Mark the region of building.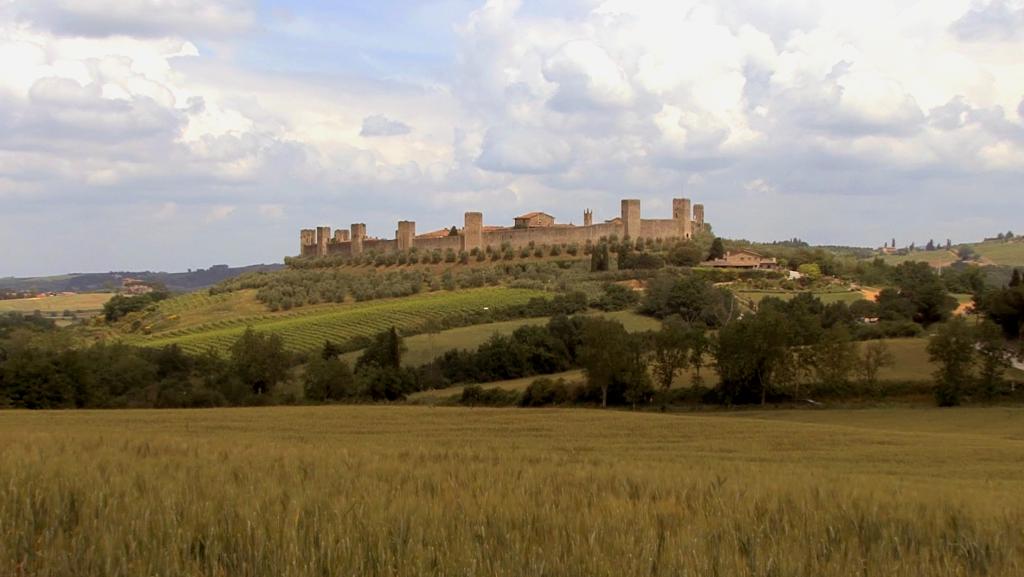
Region: 296:198:712:252.
